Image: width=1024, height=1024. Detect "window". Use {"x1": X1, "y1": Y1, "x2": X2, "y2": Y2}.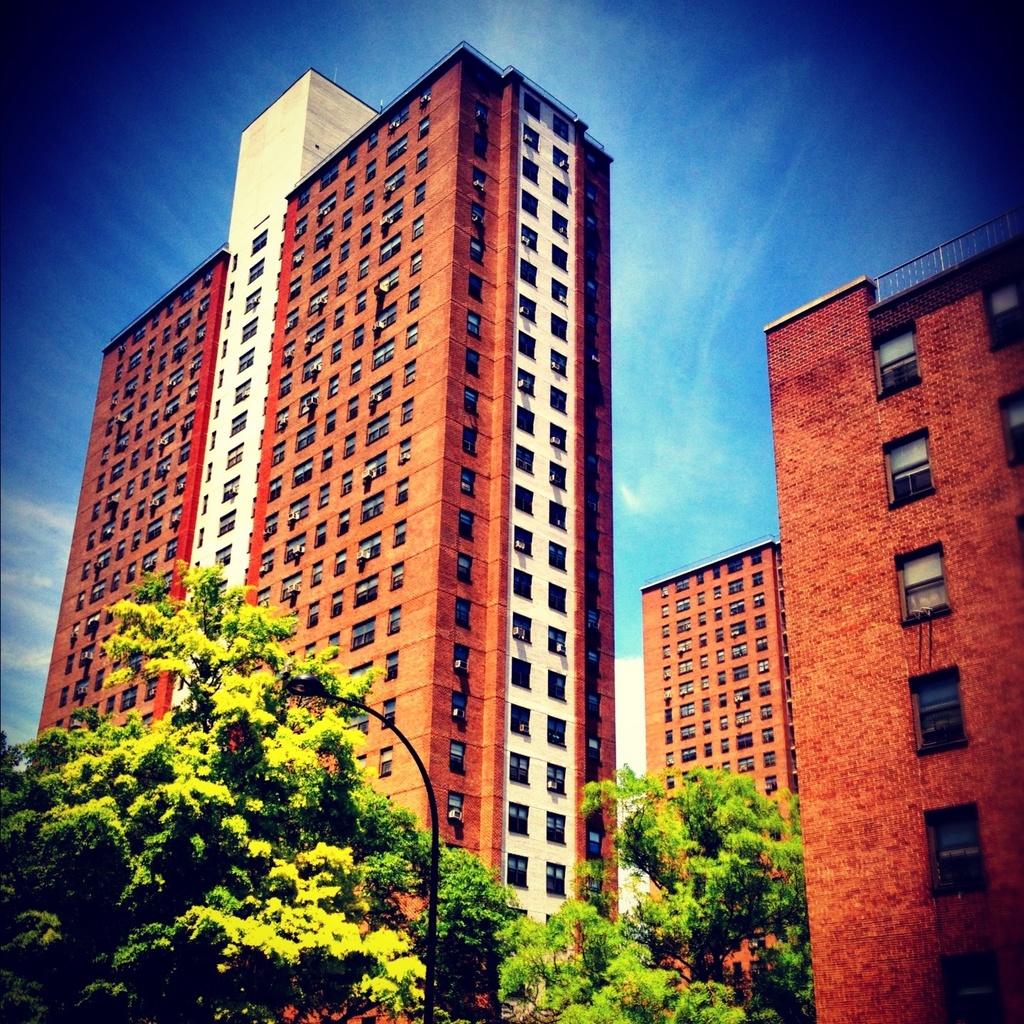
{"x1": 366, "y1": 134, "x2": 379, "y2": 152}.
